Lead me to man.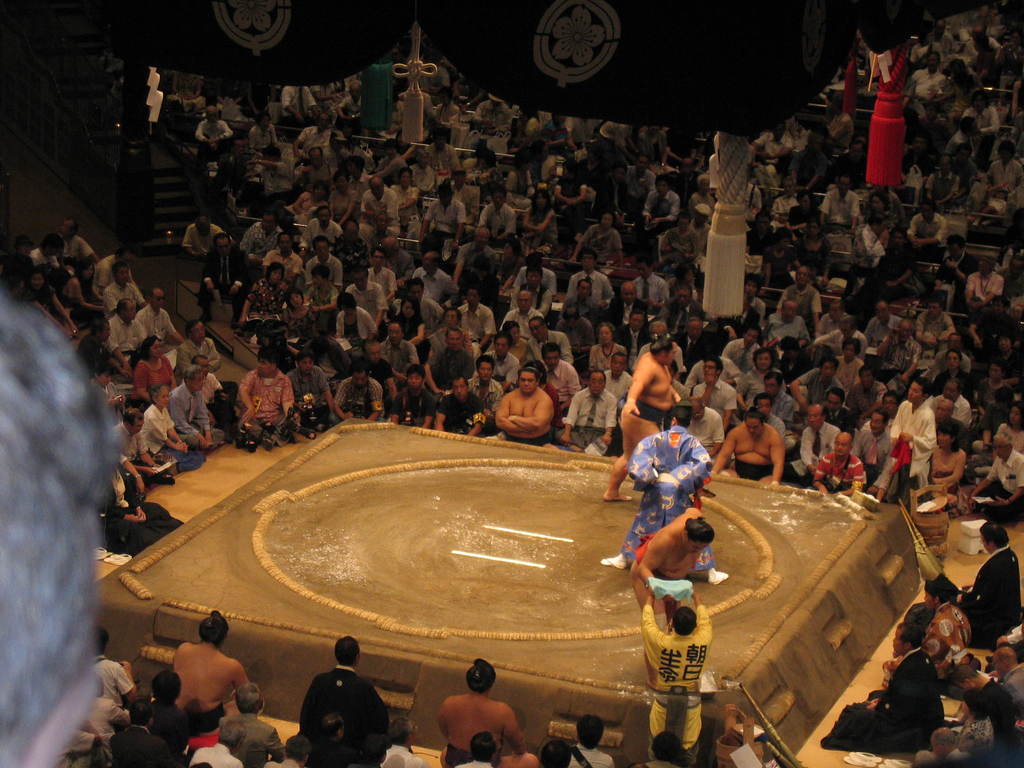
Lead to locate(286, 349, 332, 429).
